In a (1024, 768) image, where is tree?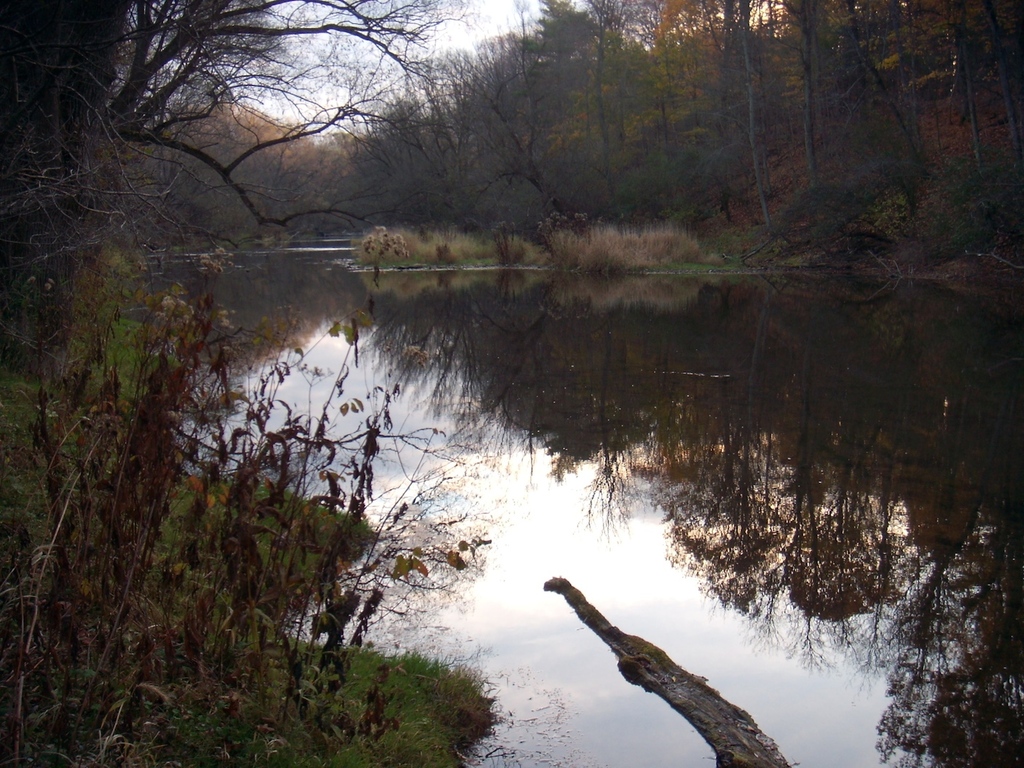
bbox=[137, 98, 365, 253].
